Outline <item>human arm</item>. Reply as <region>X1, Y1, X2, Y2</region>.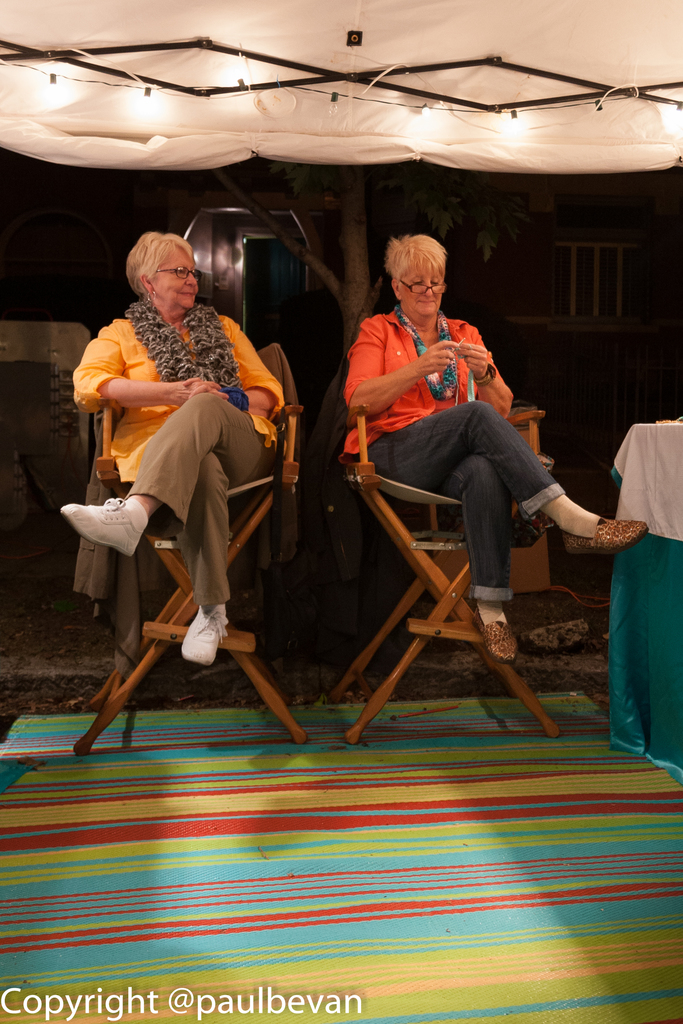
<region>64, 321, 224, 409</region>.
